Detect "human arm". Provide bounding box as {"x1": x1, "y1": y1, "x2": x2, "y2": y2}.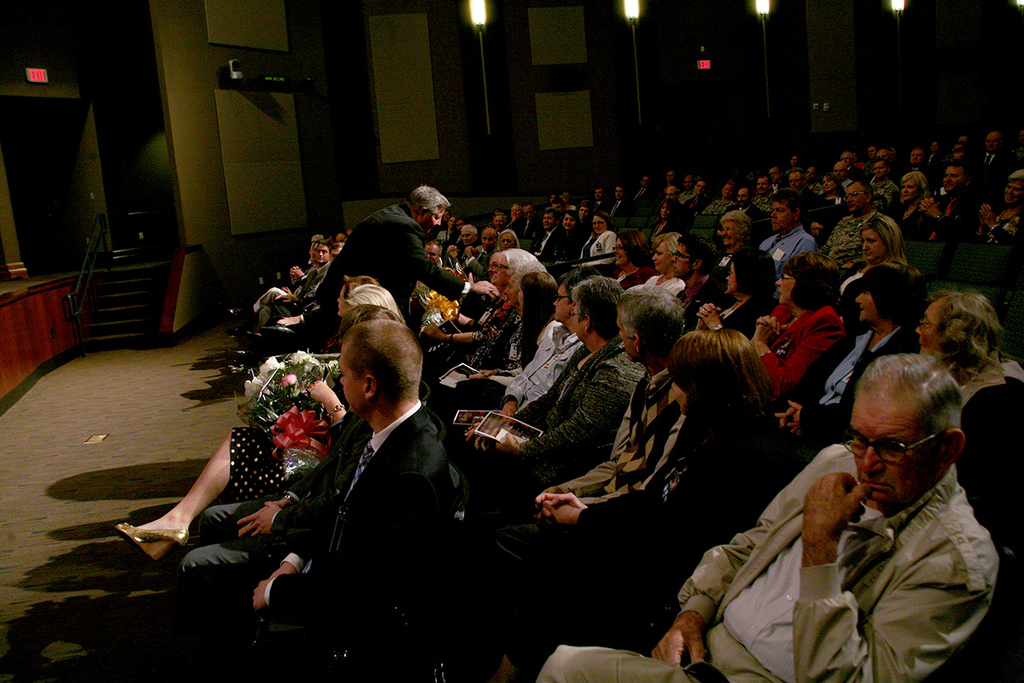
{"x1": 491, "y1": 323, "x2": 567, "y2": 421}.
